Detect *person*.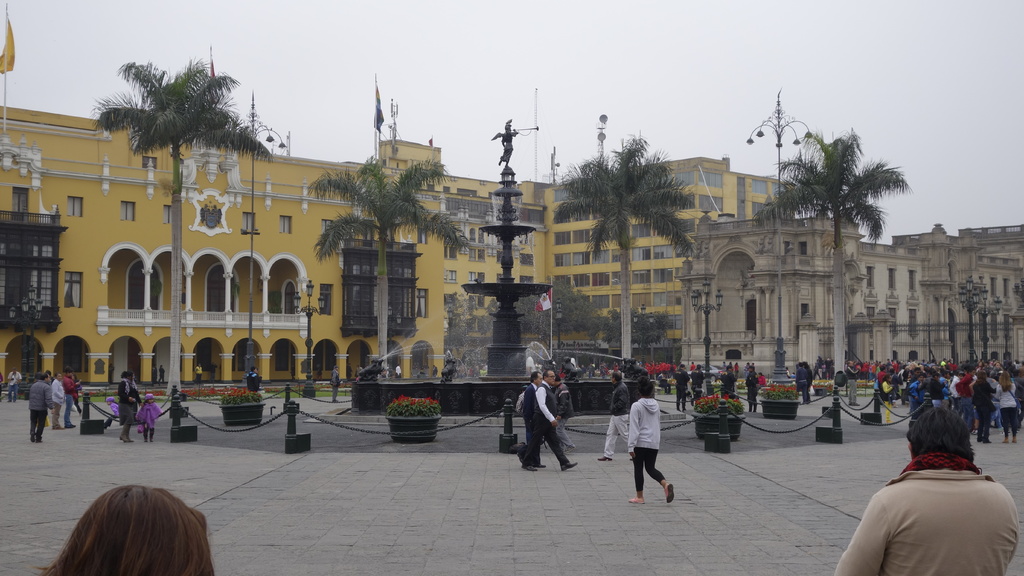
Detected at 191,359,203,387.
